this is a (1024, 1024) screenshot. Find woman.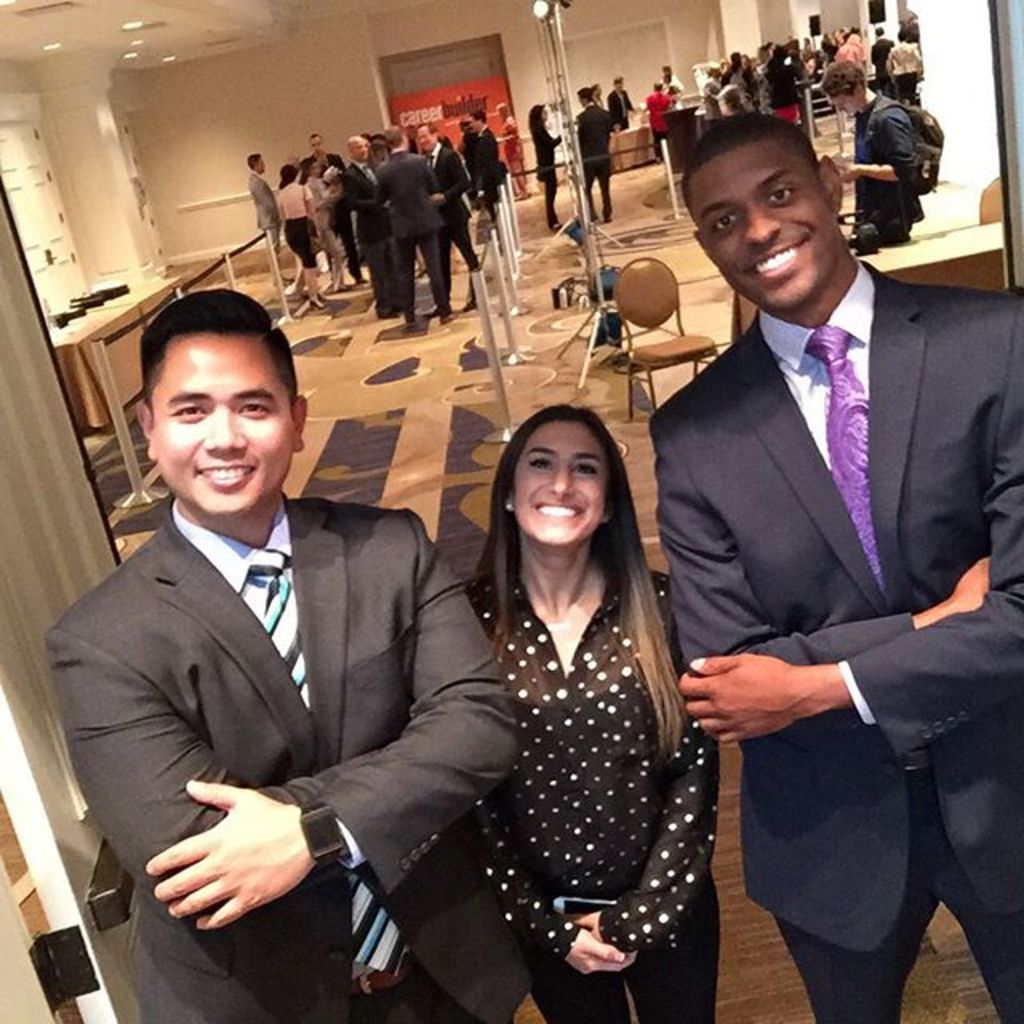
Bounding box: {"x1": 528, "y1": 106, "x2": 568, "y2": 229}.
